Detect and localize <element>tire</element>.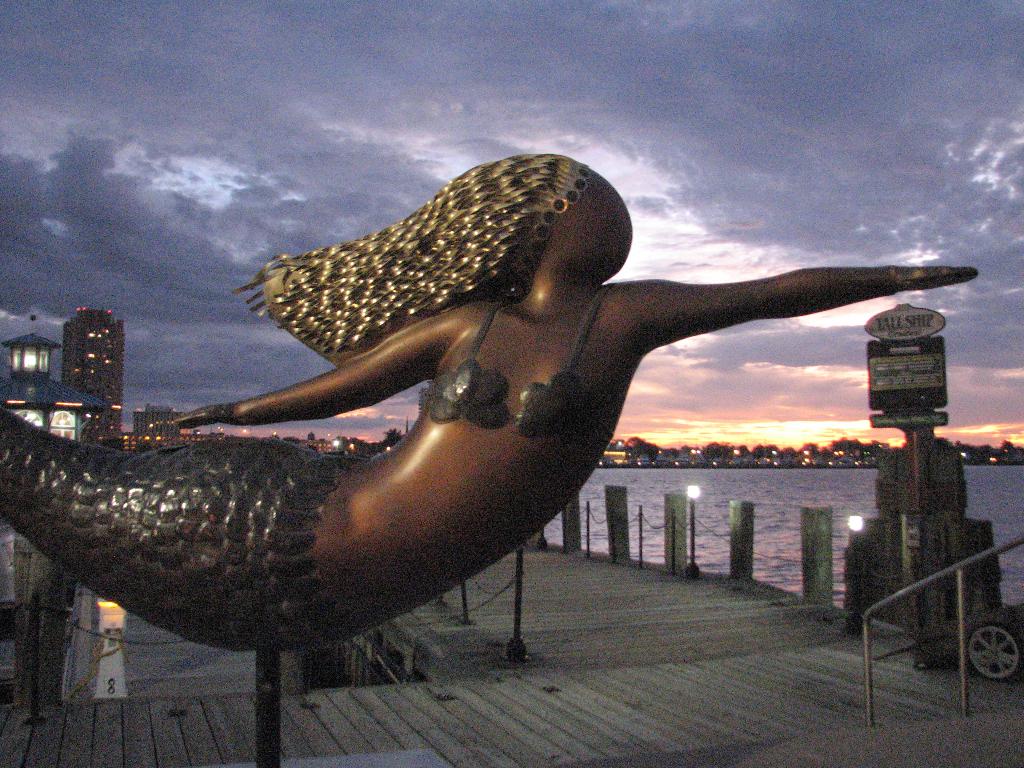
Localized at x1=963, y1=617, x2=1019, y2=681.
